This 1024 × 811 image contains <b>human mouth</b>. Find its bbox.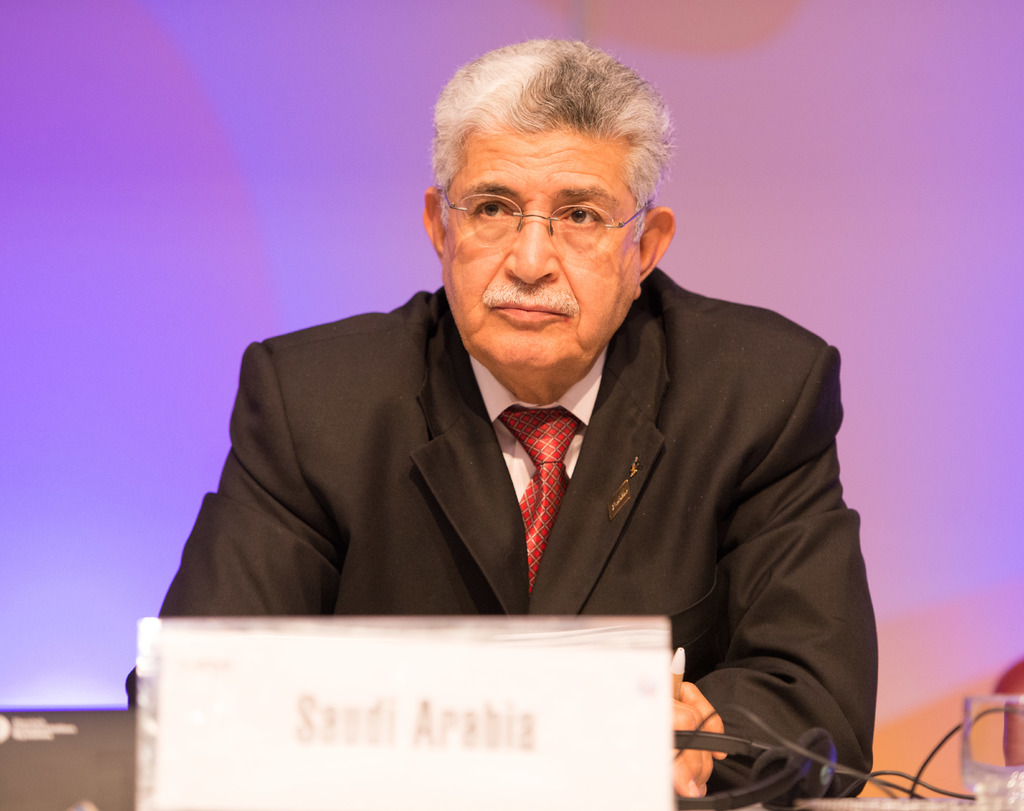
bbox(489, 301, 566, 326).
